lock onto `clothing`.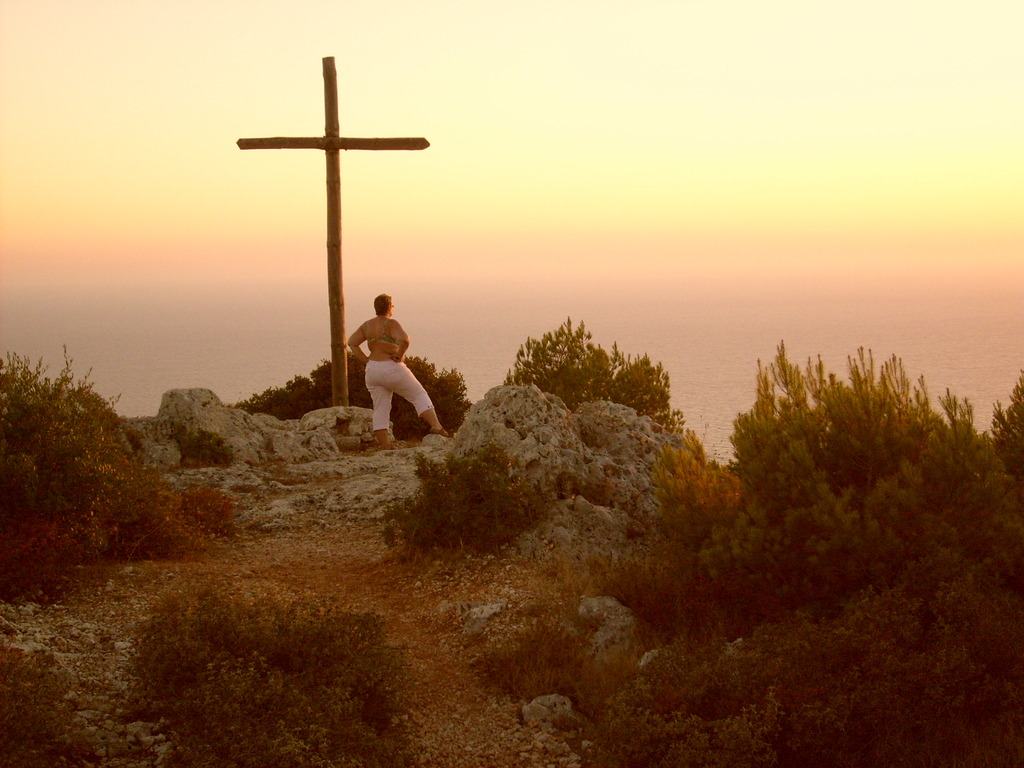
Locked: detection(361, 314, 398, 346).
